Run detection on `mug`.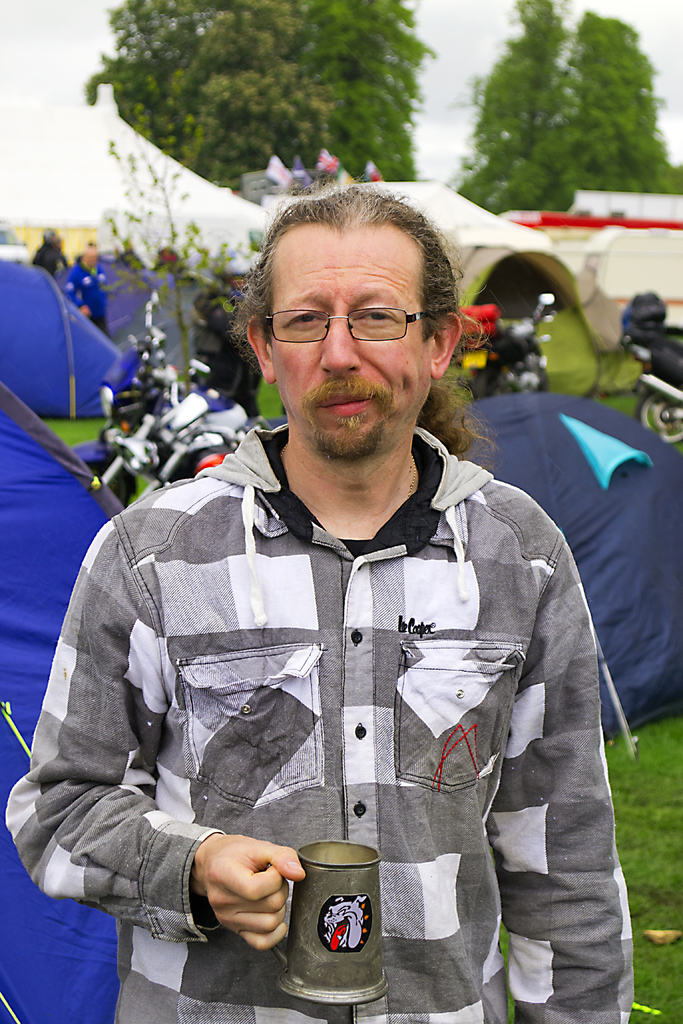
Result: [x1=271, y1=839, x2=390, y2=1007].
